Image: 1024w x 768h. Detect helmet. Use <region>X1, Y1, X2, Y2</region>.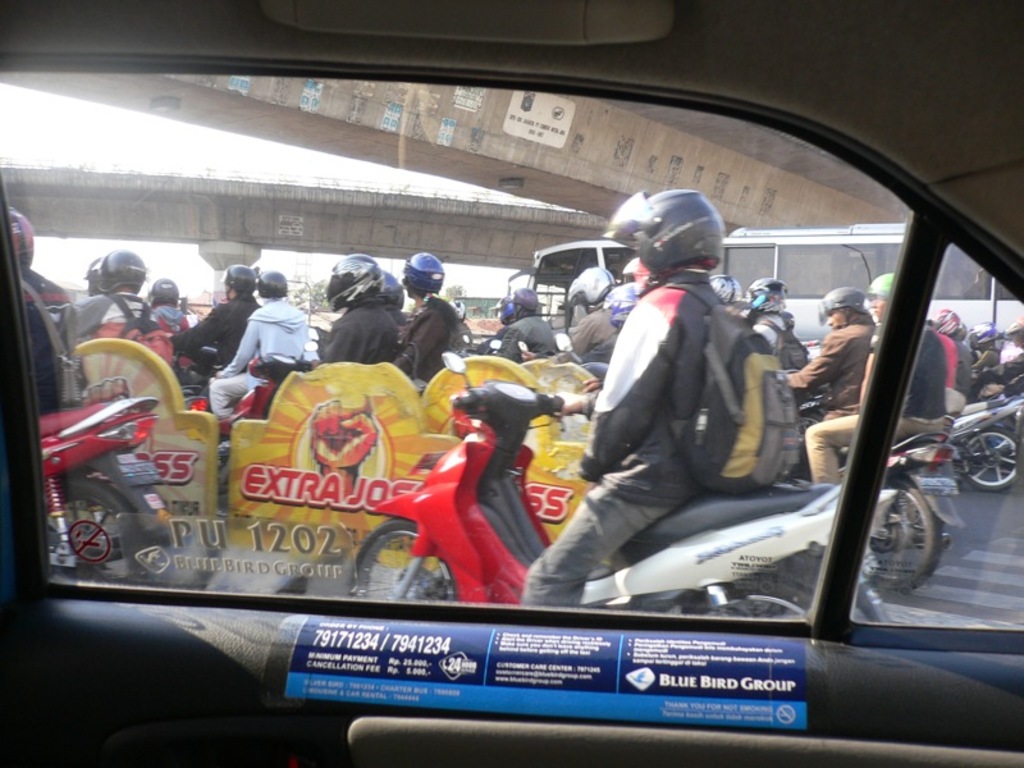
<region>451, 300, 465, 323</region>.
